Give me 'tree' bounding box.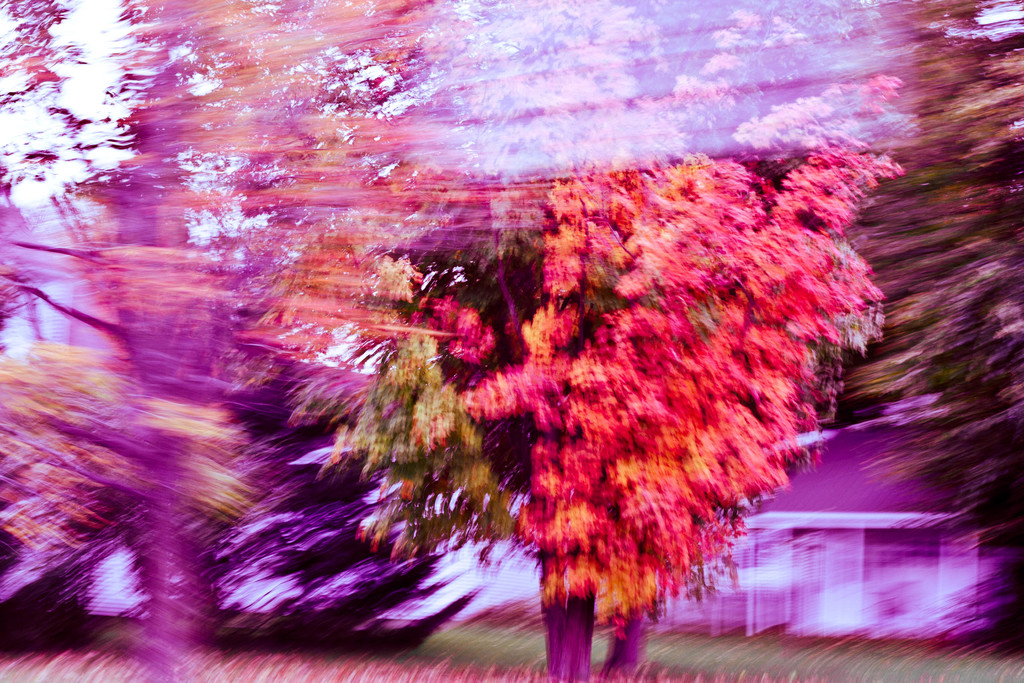
(0,0,313,662).
